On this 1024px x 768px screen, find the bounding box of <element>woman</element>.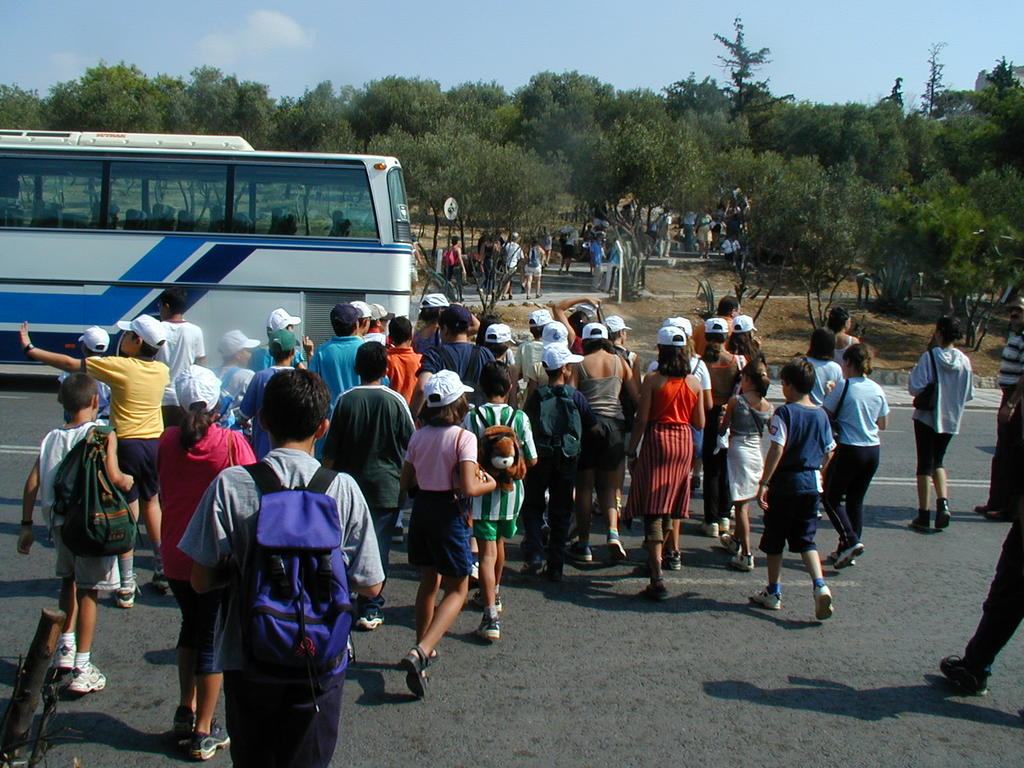
Bounding box: l=794, t=327, r=835, b=400.
